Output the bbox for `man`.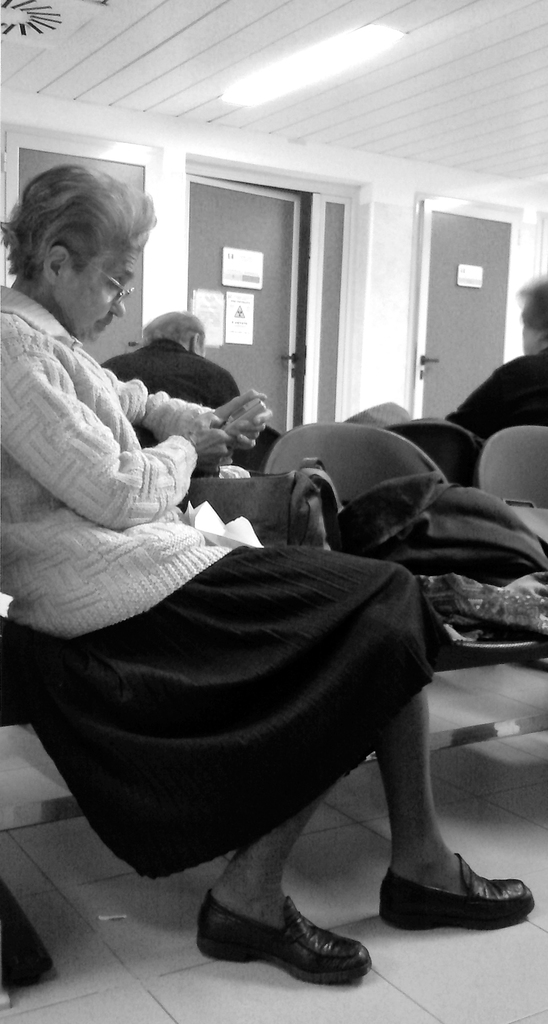
box=[347, 276, 547, 445].
